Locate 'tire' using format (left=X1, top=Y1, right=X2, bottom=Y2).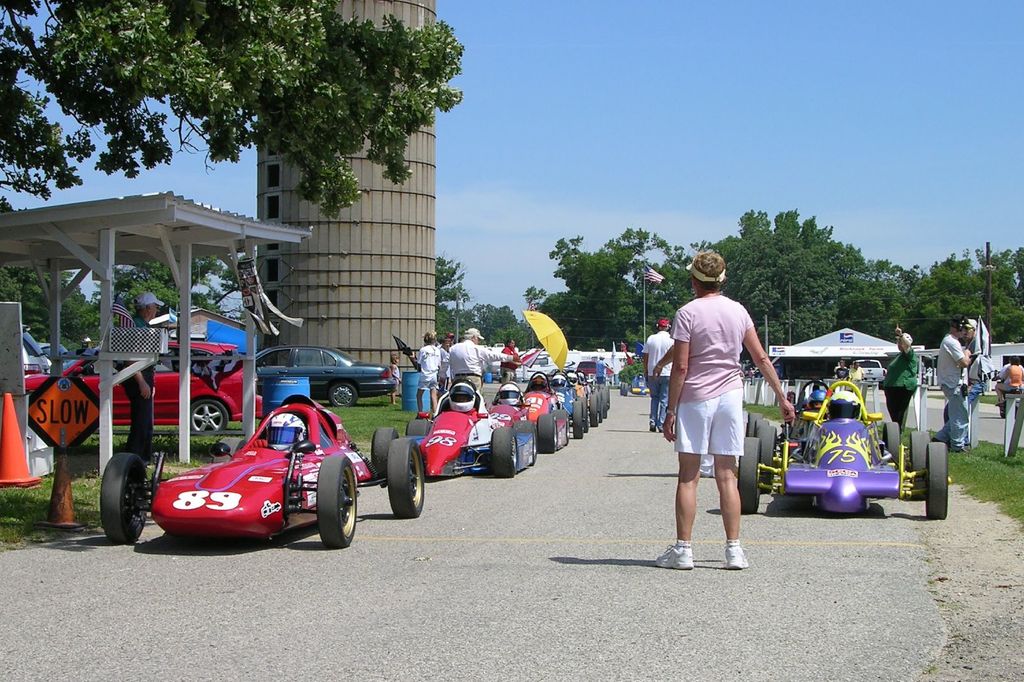
(left=738, top=435, right=760, bottom=513).
